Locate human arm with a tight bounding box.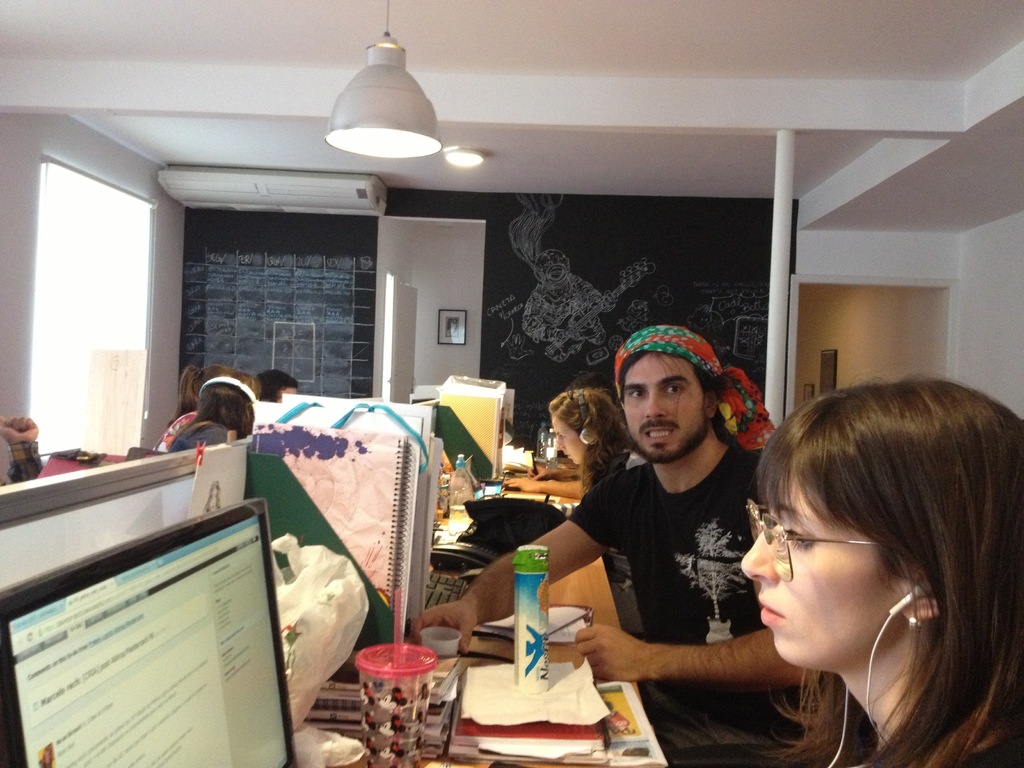
box(537, 587, 808, 727).
